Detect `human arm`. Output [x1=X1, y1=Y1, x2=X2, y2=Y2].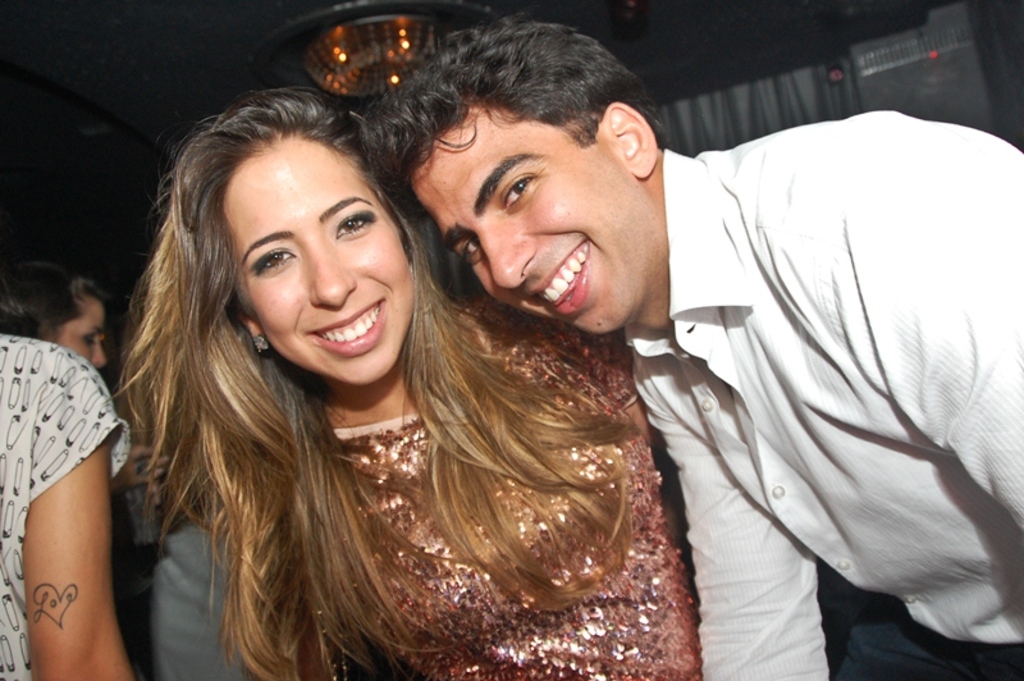
[x1=252, y1=471, x2=419, y2=680].
